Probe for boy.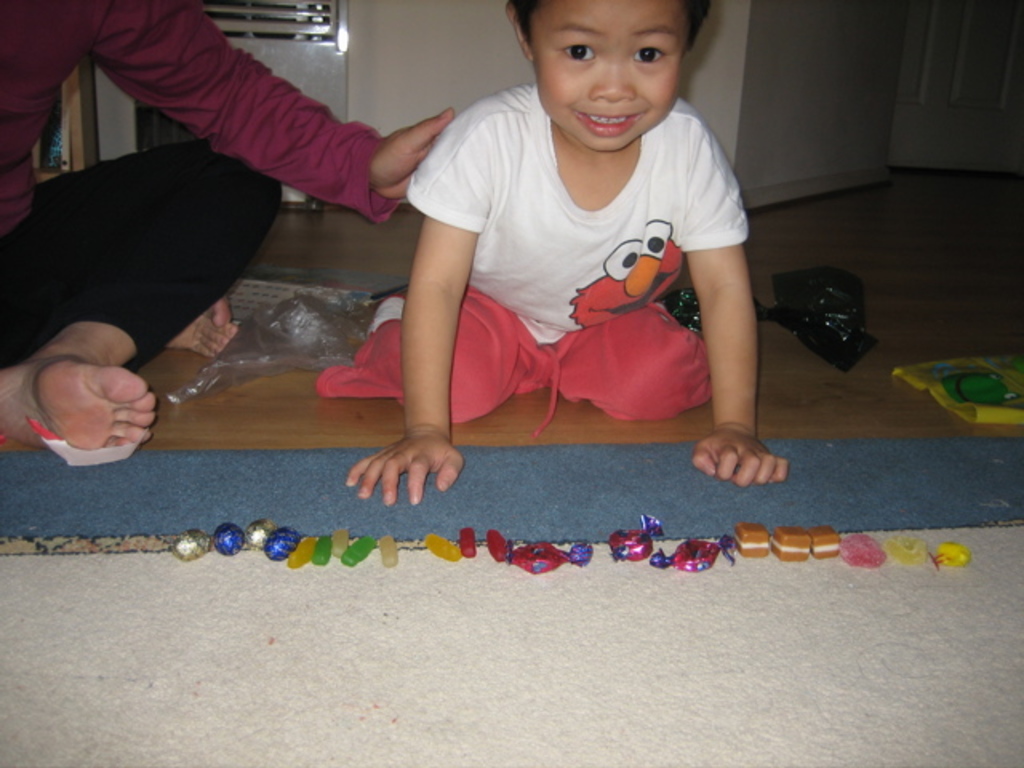
Probe result: [left=235, top=0, right=771, bottom=565].
